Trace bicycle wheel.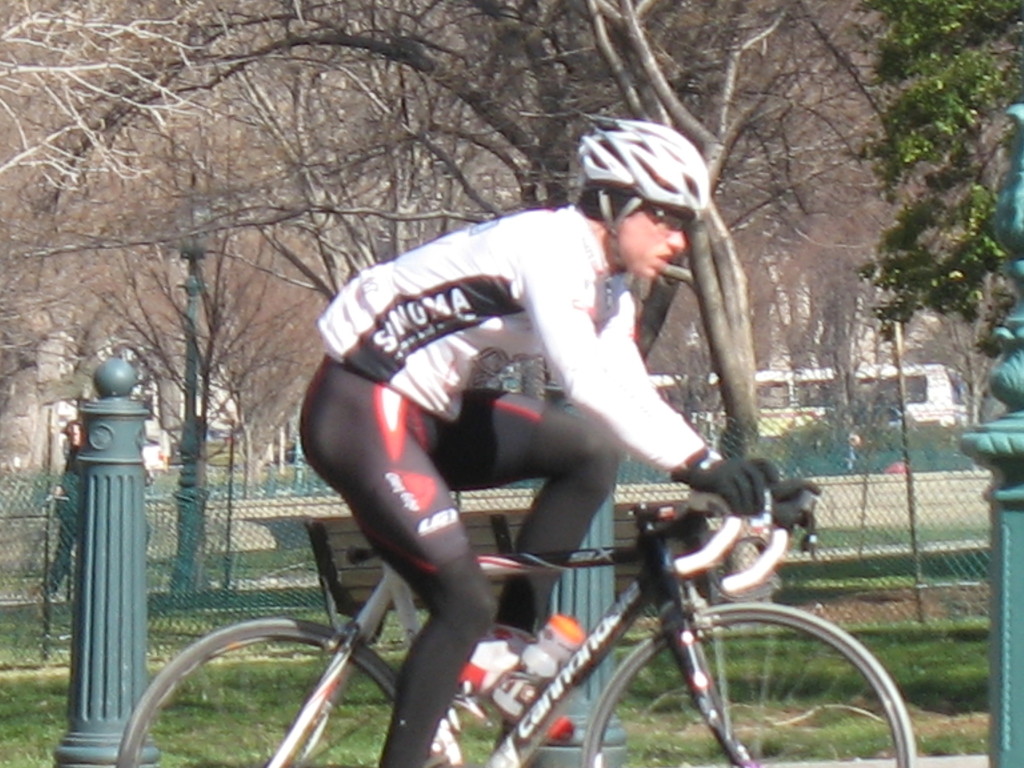
Traced to select_region(668, 610, 875, 751).
